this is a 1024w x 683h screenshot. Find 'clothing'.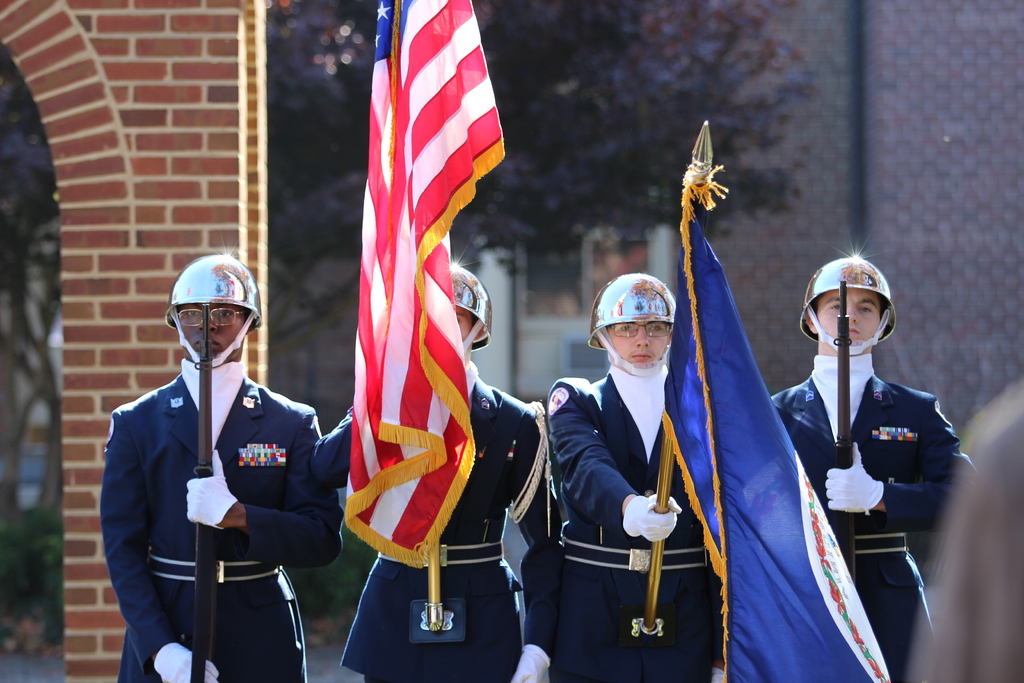
Bounding box: region(760, 359, 970, 682).
